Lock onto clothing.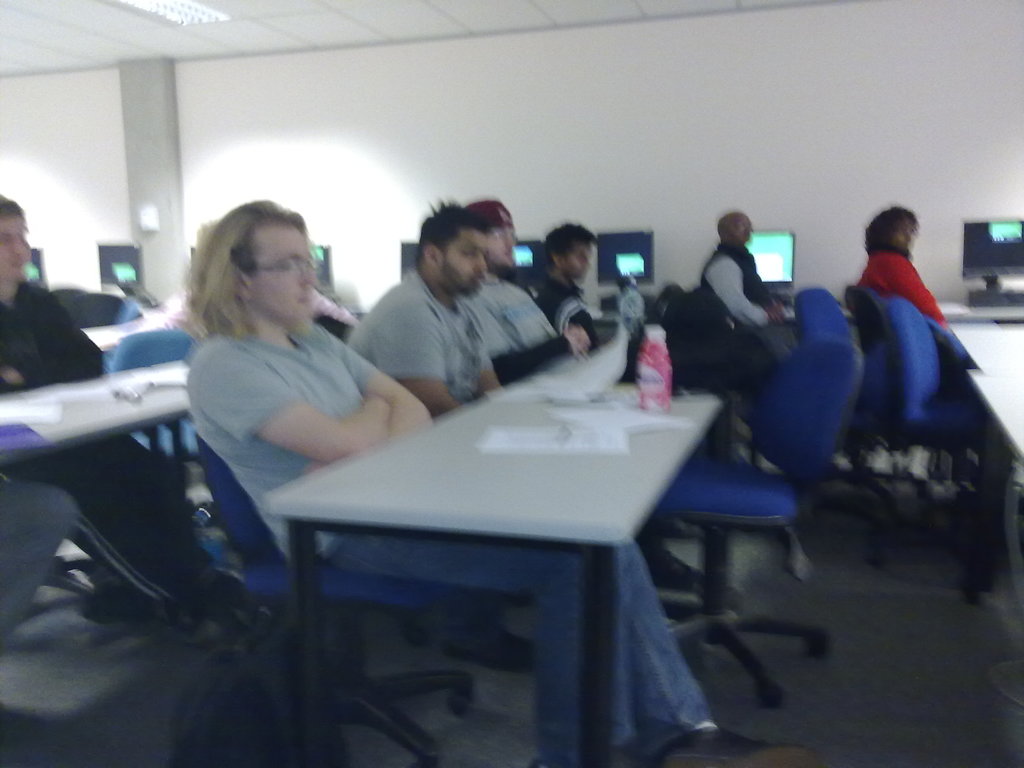
Locked: BBox(344, 262, 515, 415).
